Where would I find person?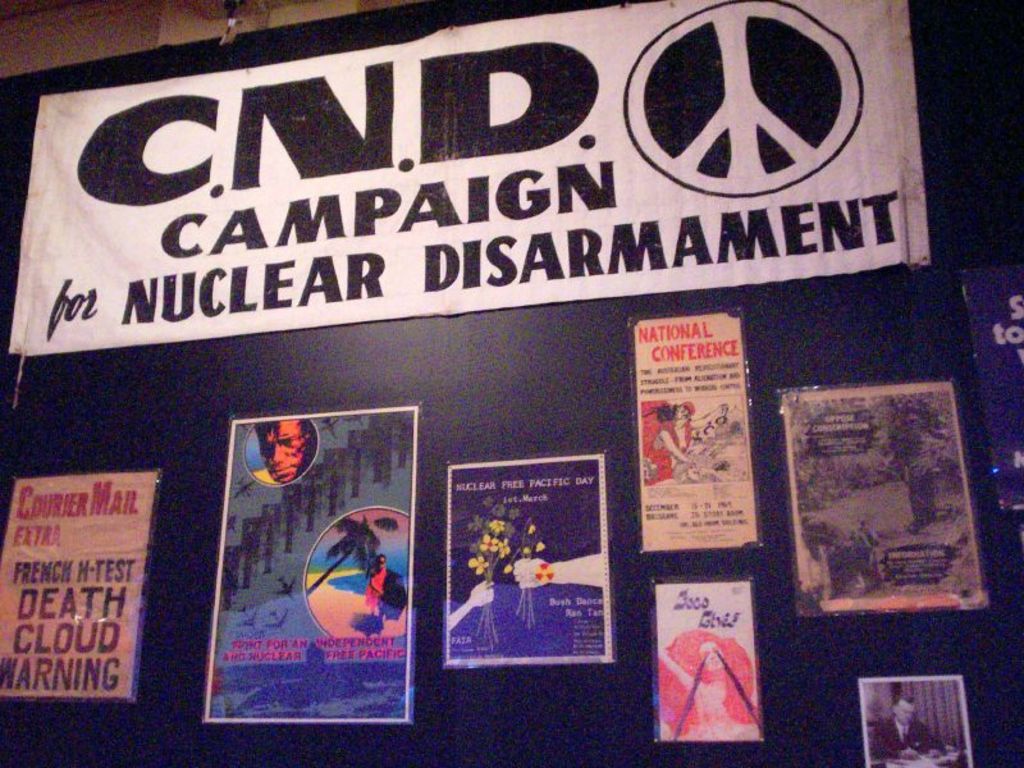
At <box>872,695,946,758</box>.
